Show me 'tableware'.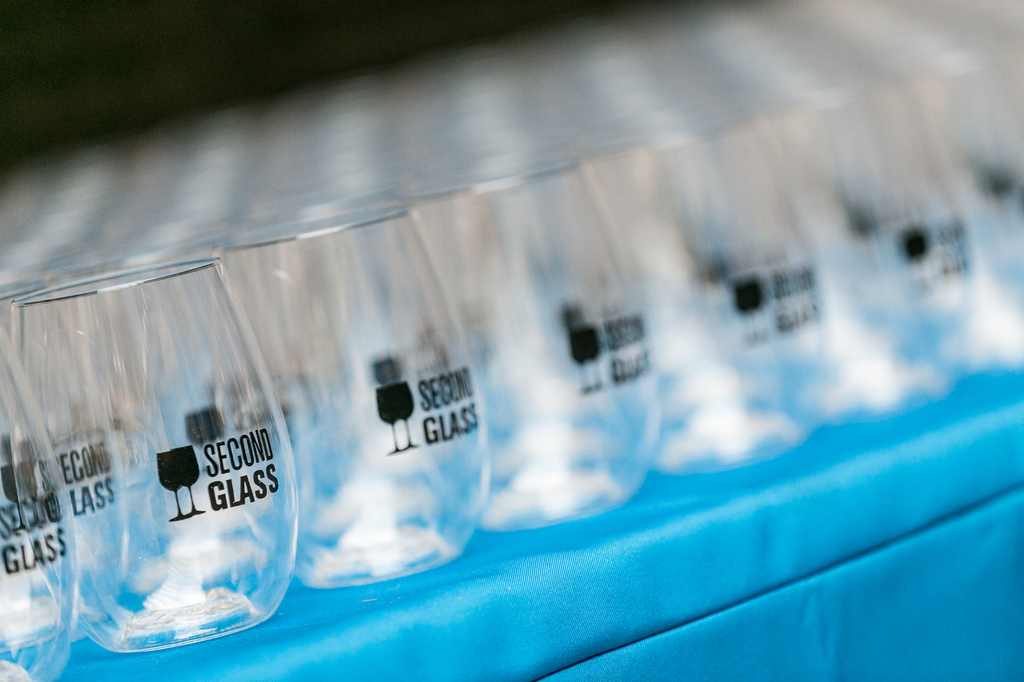
'tableware' is here: 0/351/65/681.
